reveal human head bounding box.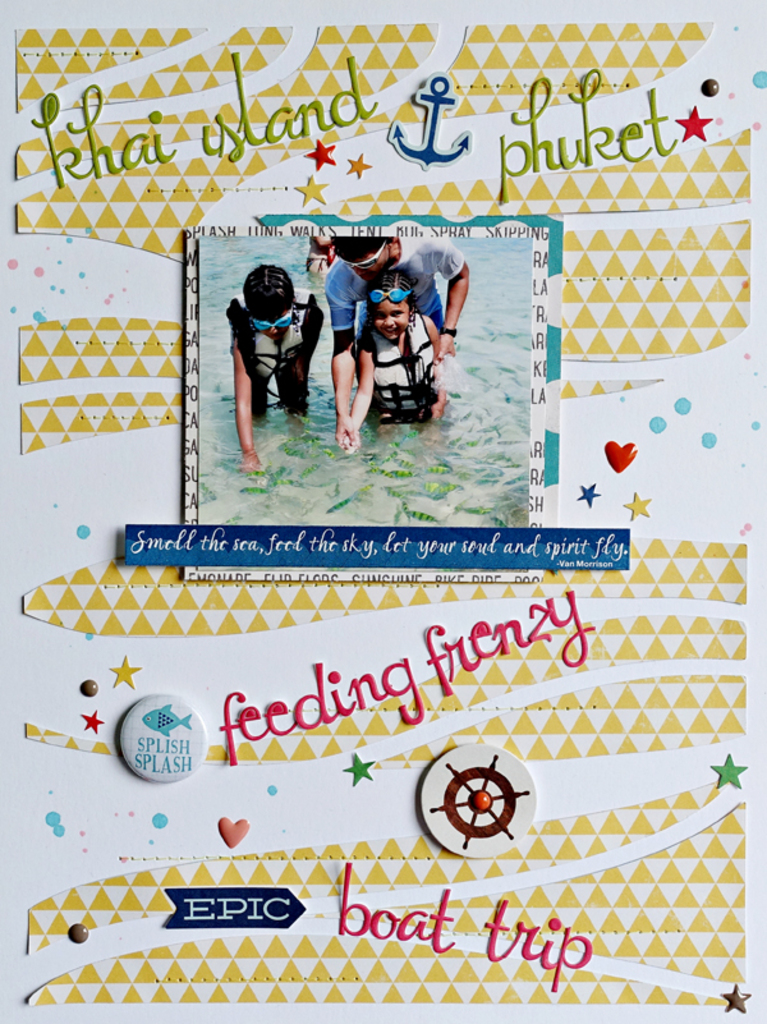
Revealed: {"left": 366, "top": 267, "right": 421, "bottom": 339}.
